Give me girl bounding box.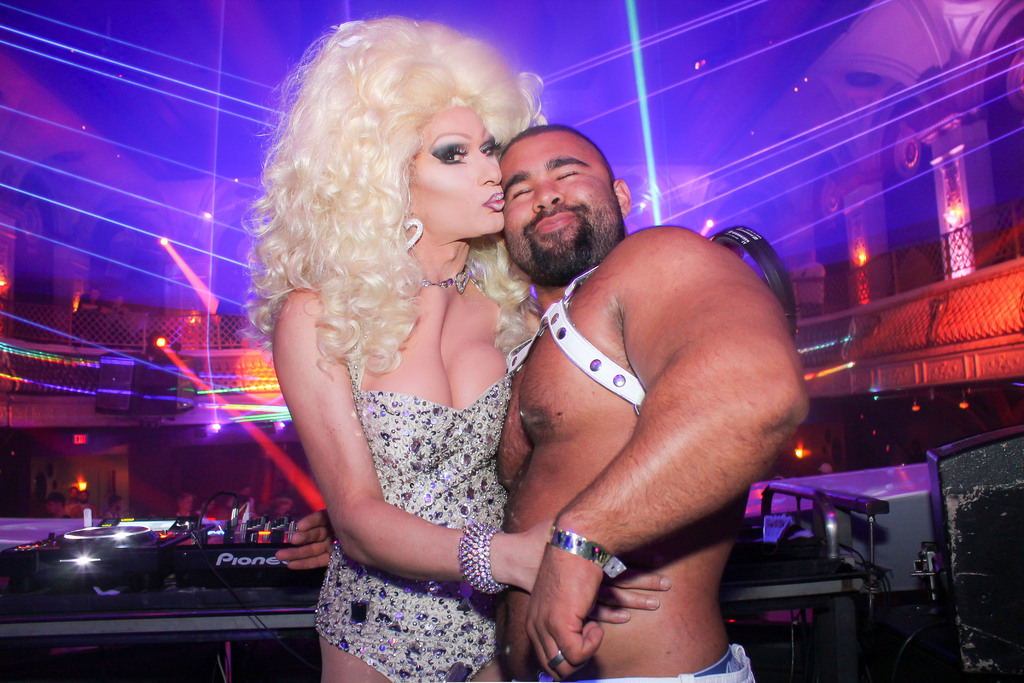
[left=236, top=13, right=553, bottom=682].
